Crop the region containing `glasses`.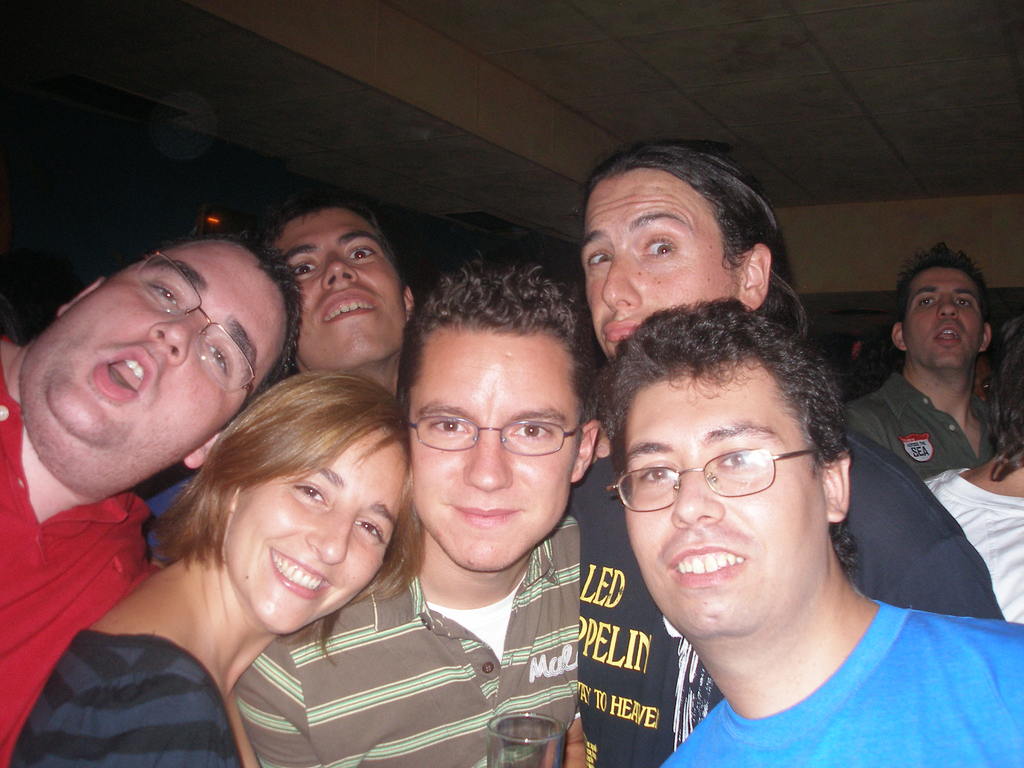
Crop region: bbox=(404, 413, 586, 456).
